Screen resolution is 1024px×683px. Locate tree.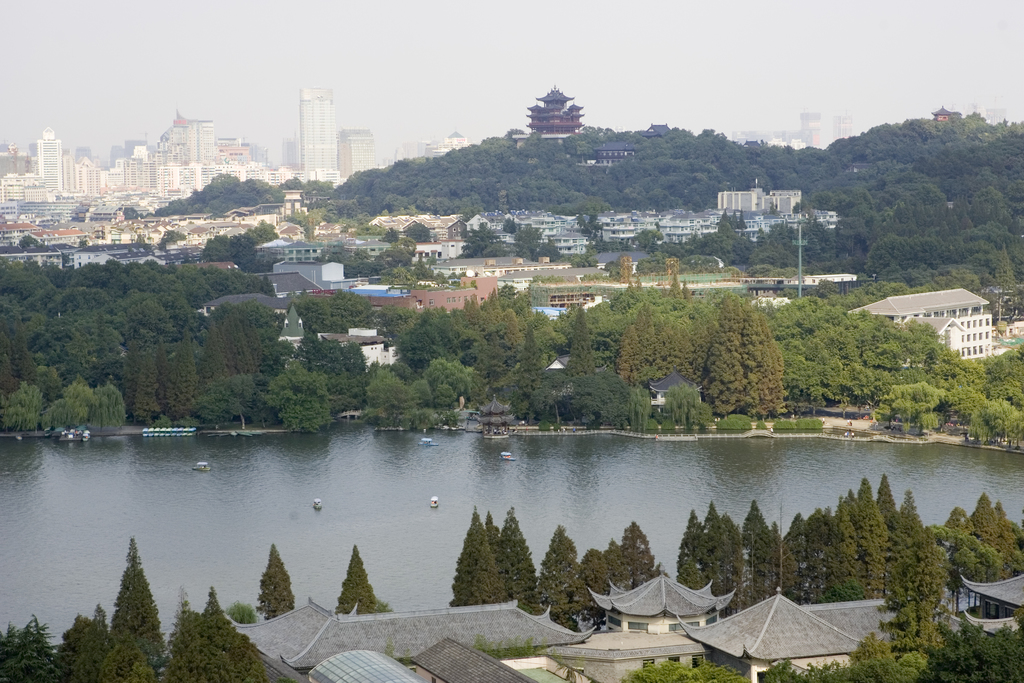
rect(771, 353, 831, 411).
